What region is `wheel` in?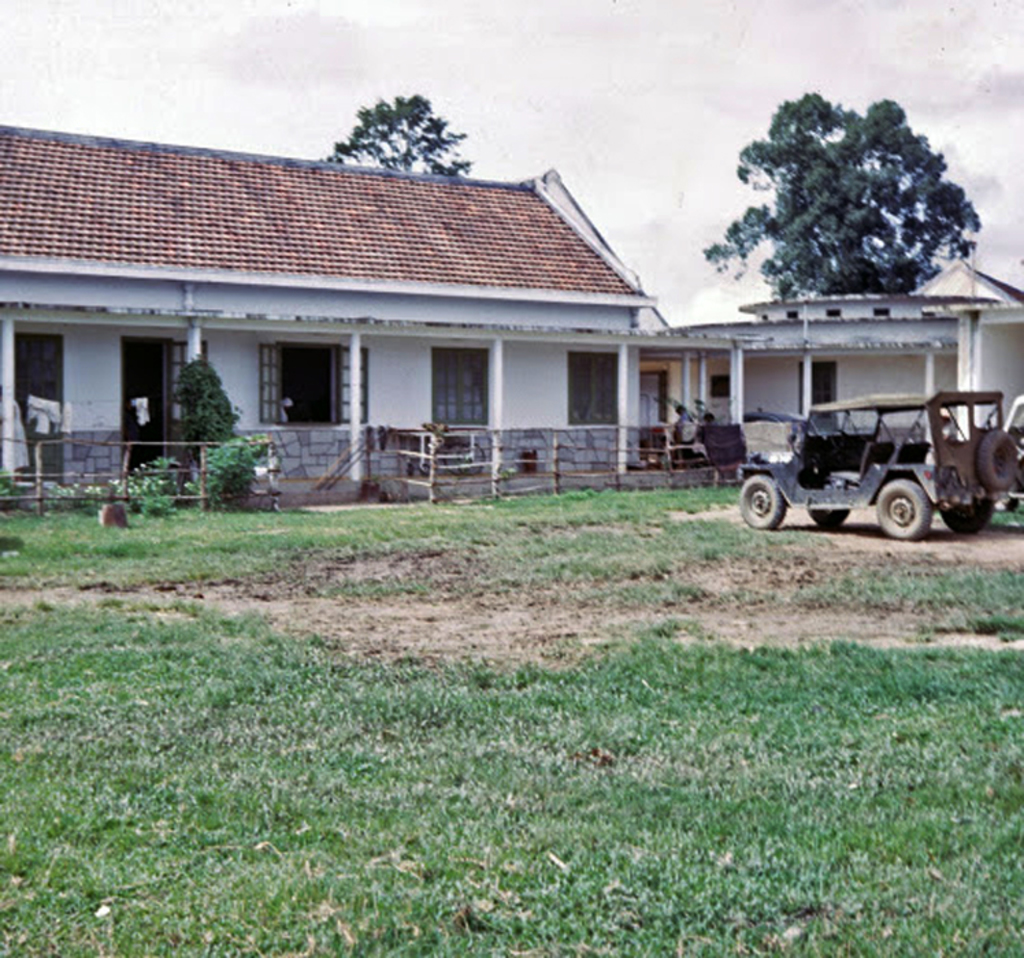
982,426,1016,490.
